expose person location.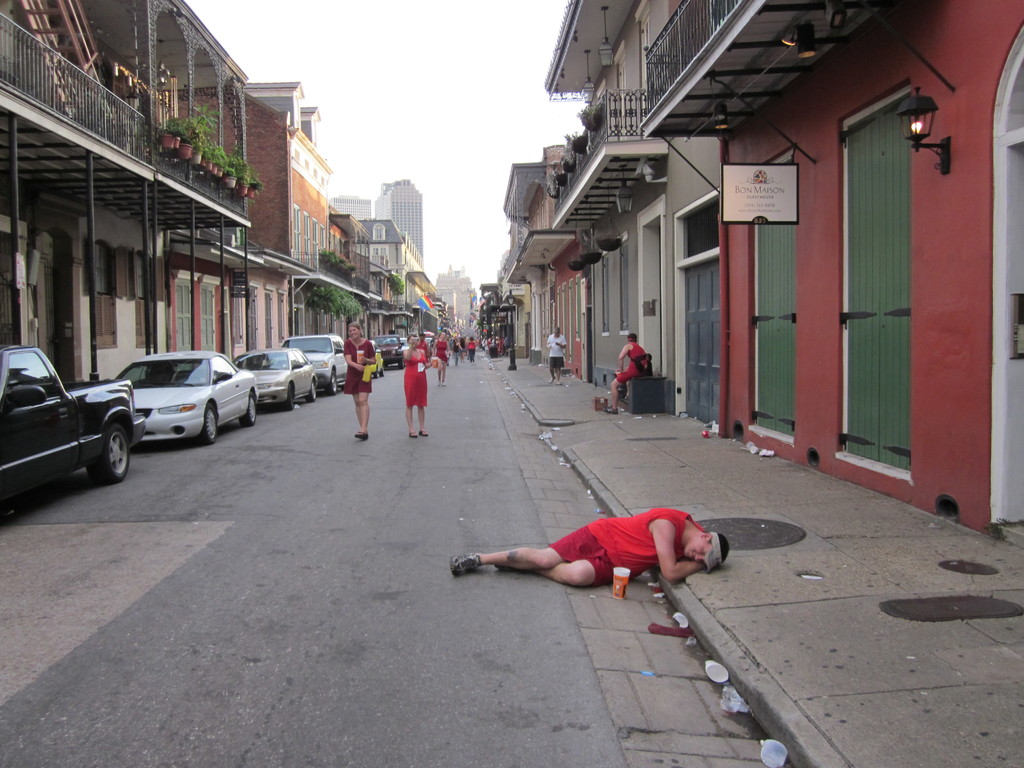
Exposed at (left=454, top=337, right=461, bottom=368).
